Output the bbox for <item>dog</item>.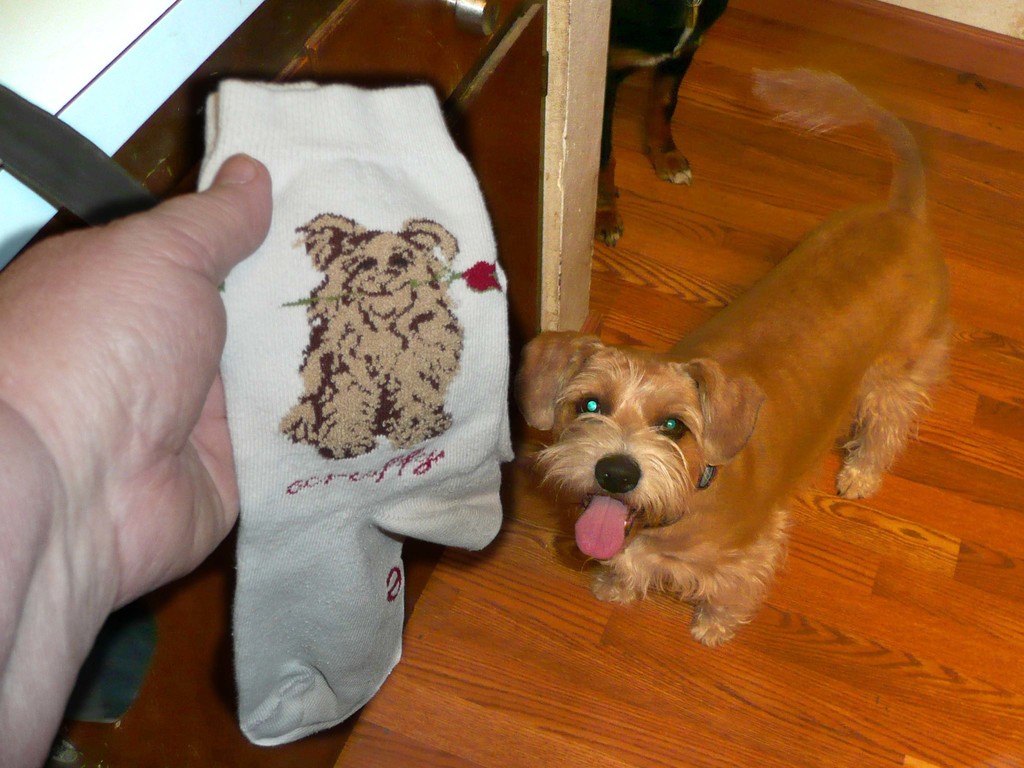
left=592, top=0, right=730, bottom=249.
